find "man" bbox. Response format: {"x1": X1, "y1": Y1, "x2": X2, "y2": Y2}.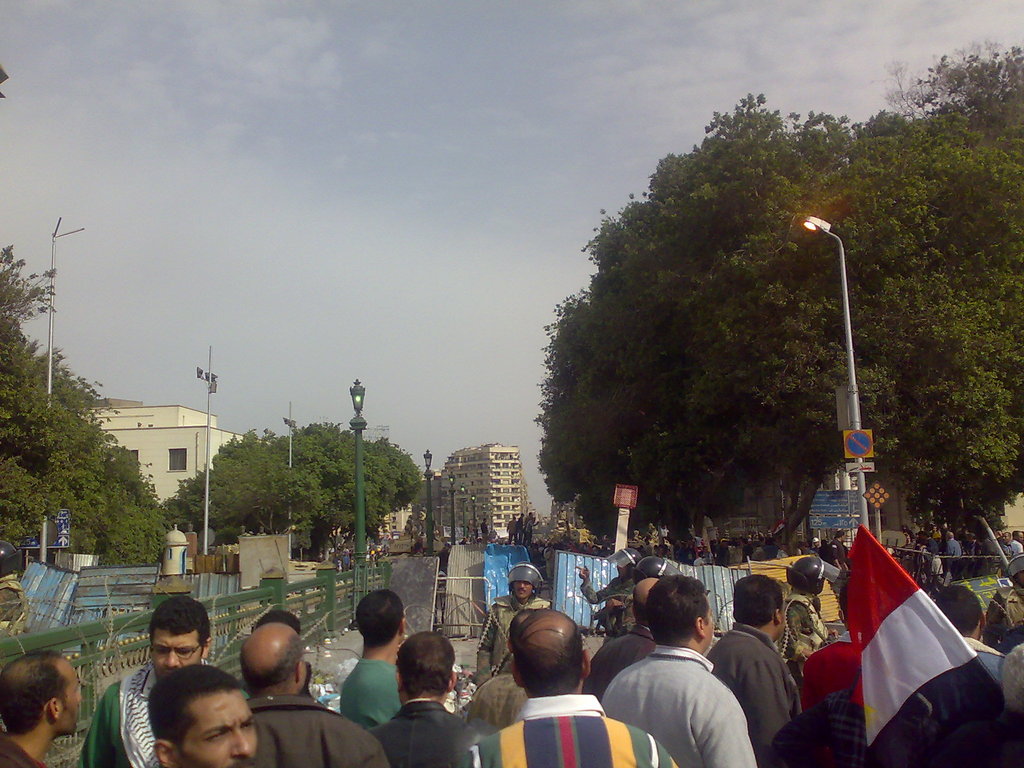
{"x1": 577, "y1": 549, "x2": 643, "y2": 628}.
